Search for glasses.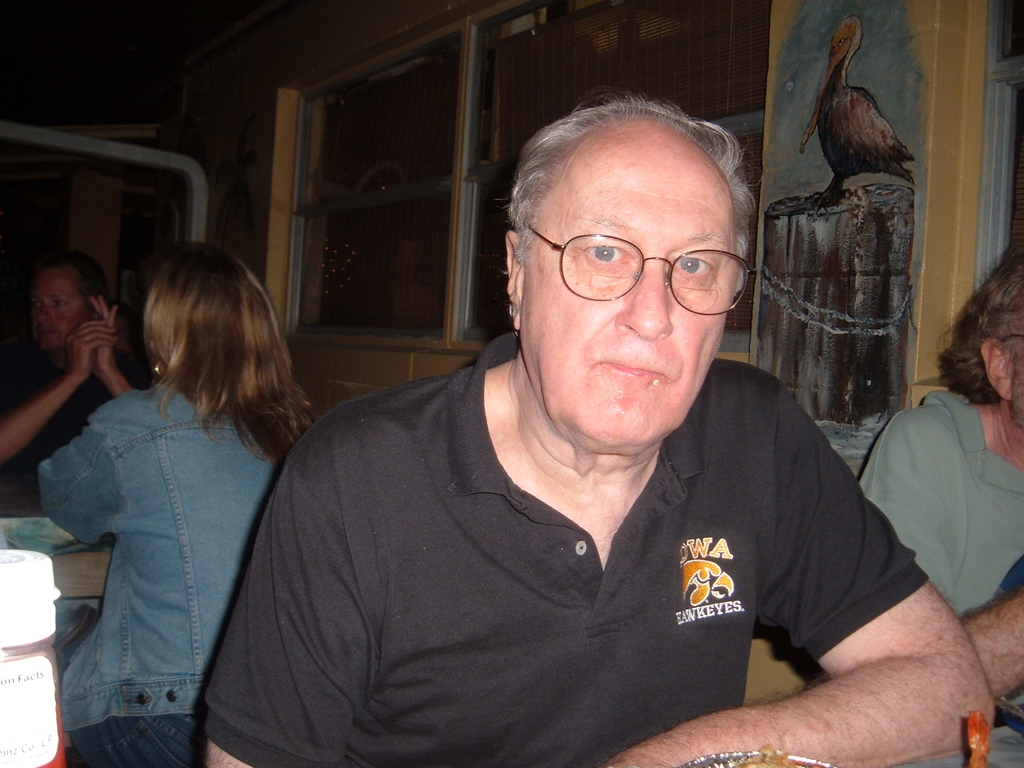
Found at bbox=[525, 214, 770, 310].
